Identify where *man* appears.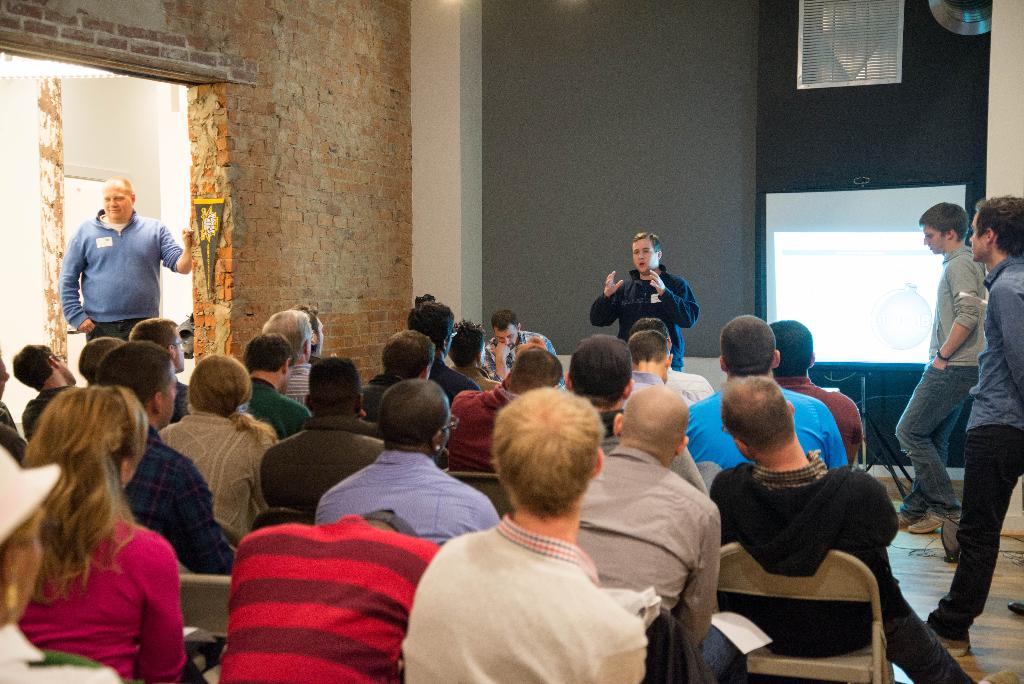
Appears at (703,376,972,683).
